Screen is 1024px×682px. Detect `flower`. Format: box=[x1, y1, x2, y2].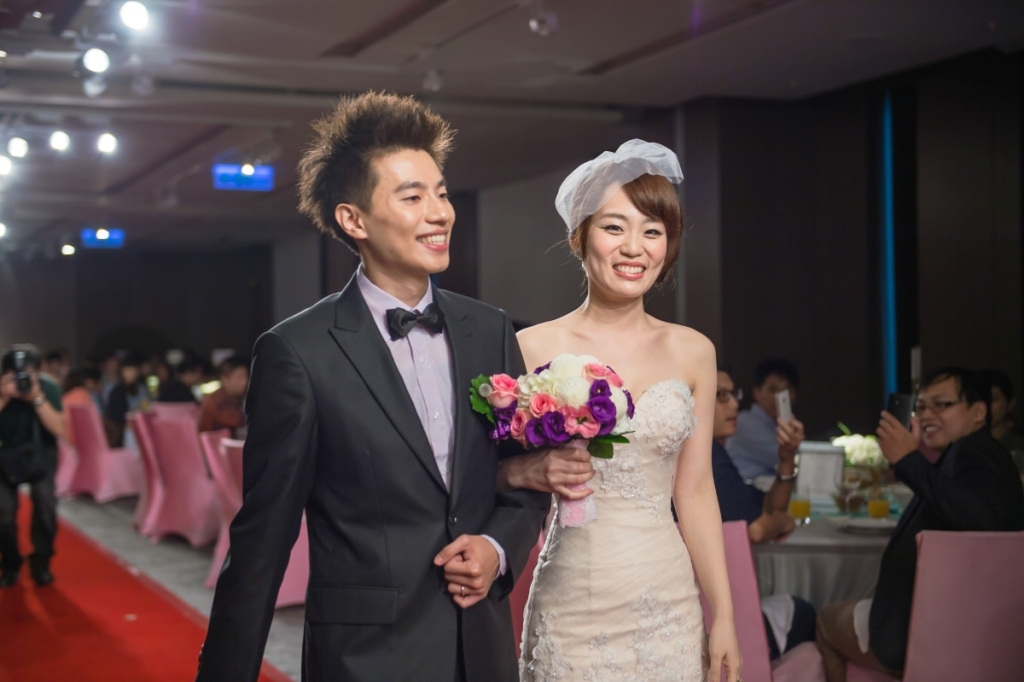
box=[485, 372, 521, 410].
